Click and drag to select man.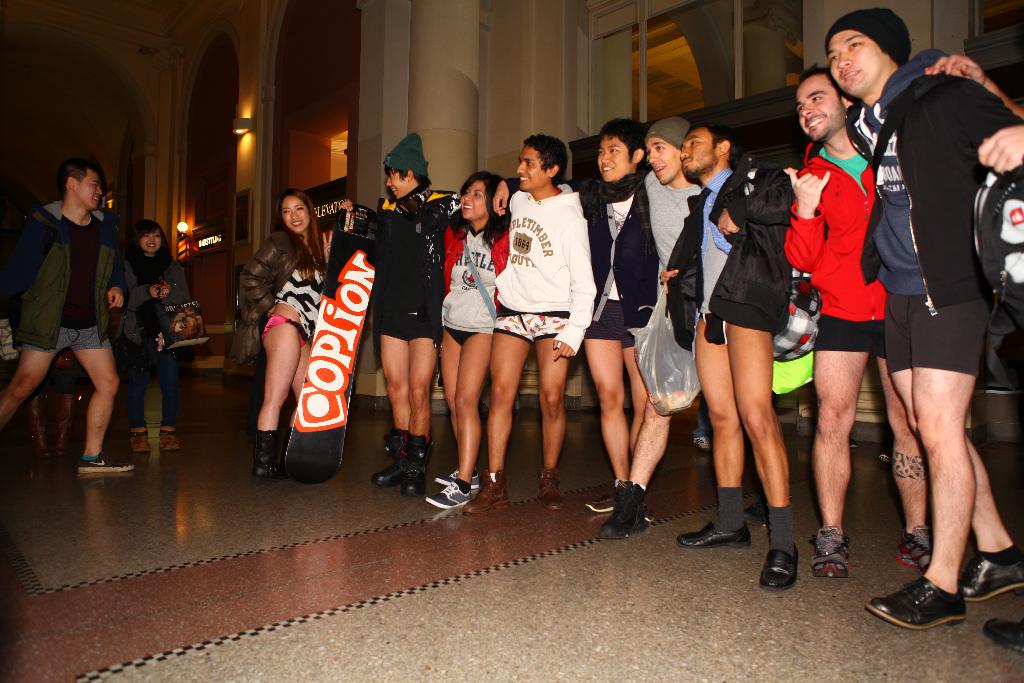
Selection: 0, 158, 134, 474.
